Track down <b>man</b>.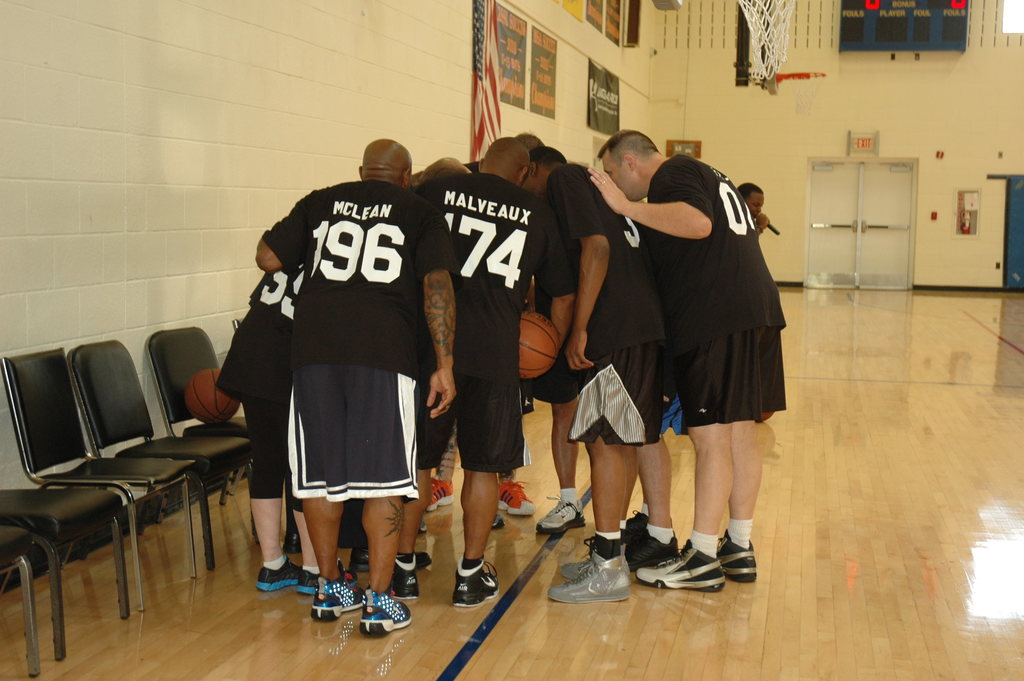
Tracked to l=589, t=129, r=787, b=591.
